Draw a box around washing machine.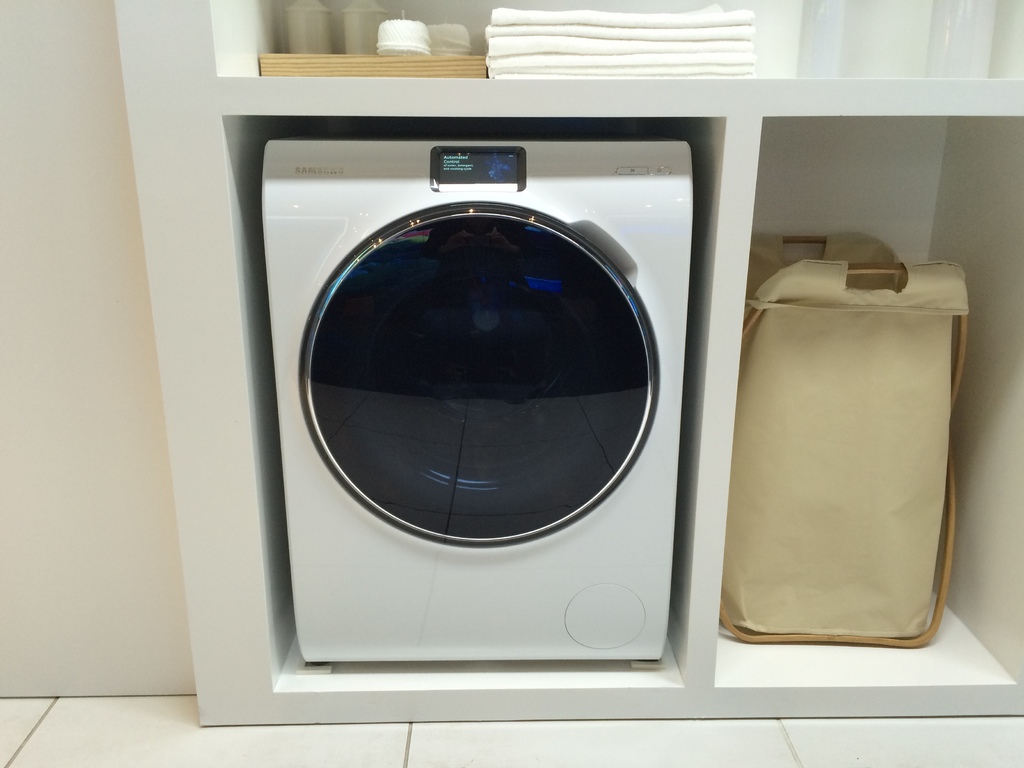
bbox(263, 138, 688, 660).
